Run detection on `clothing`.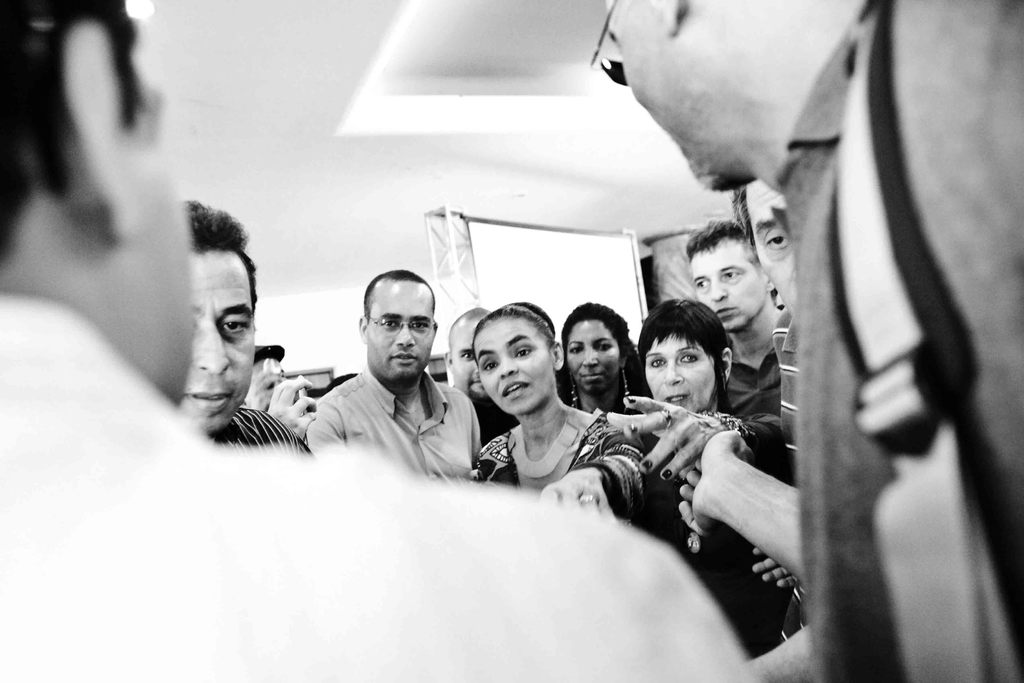
Result: bbox=(302, 367, 488, 488).
